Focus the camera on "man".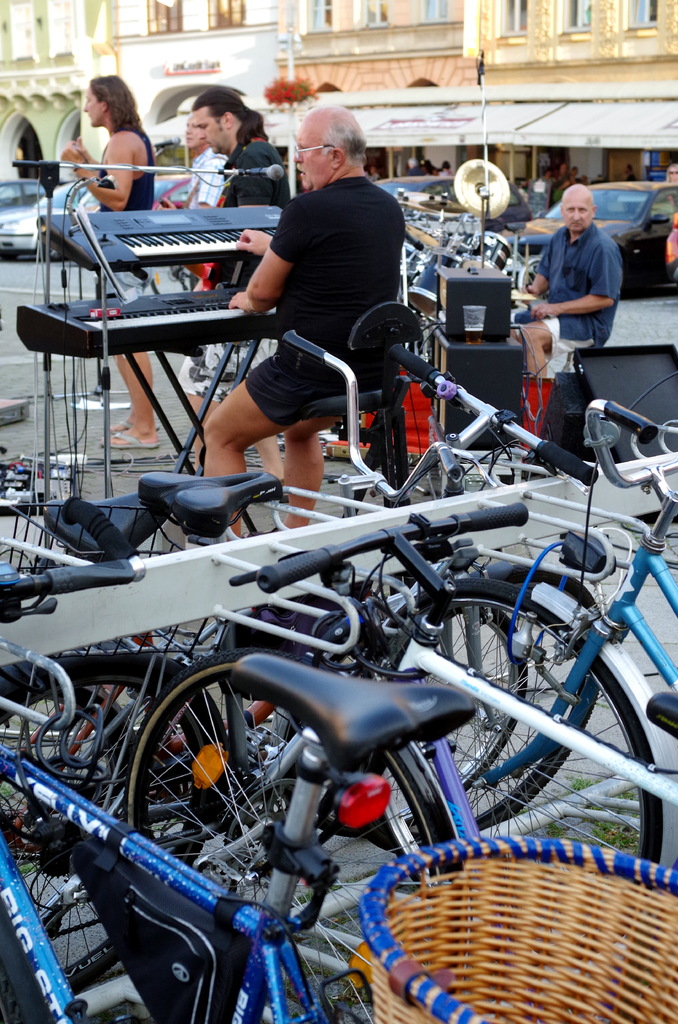
Focus region: select_region(57, 79, 166, 444).
